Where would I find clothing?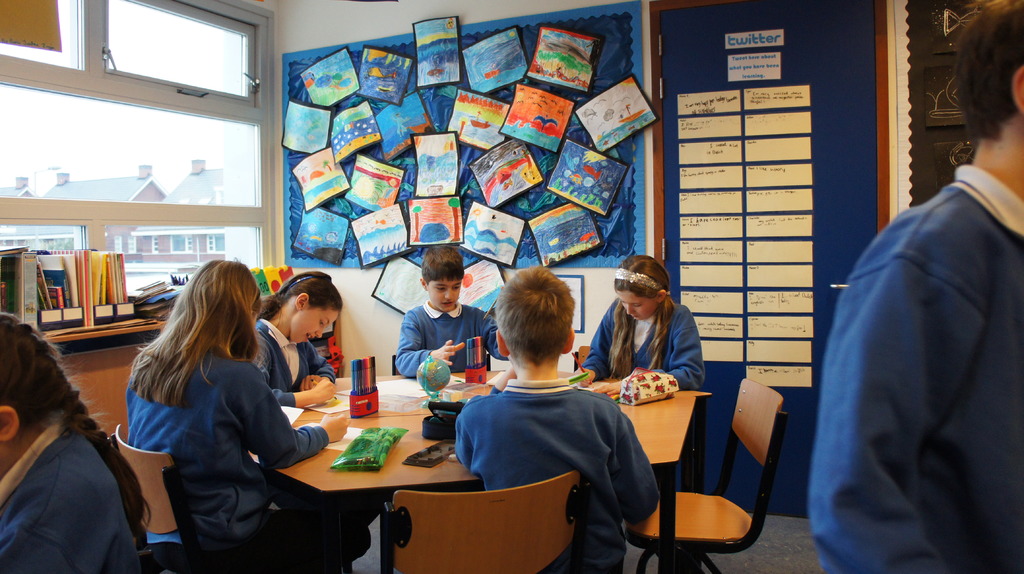
At x1=254 y1=318 x2=333 y2=407.
